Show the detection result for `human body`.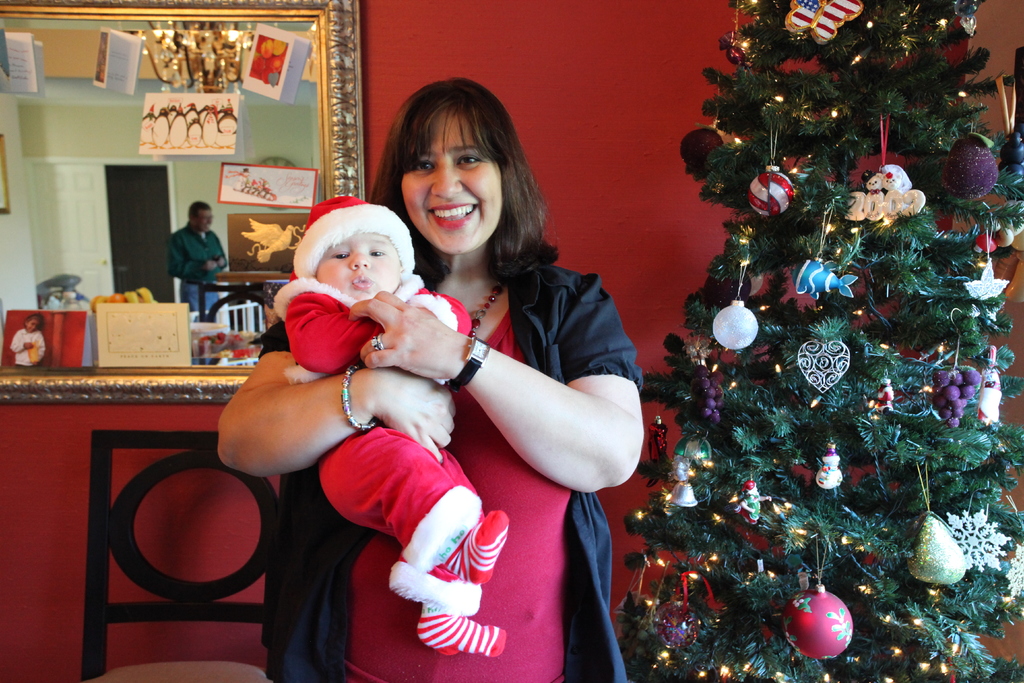
9,314,47,369.
